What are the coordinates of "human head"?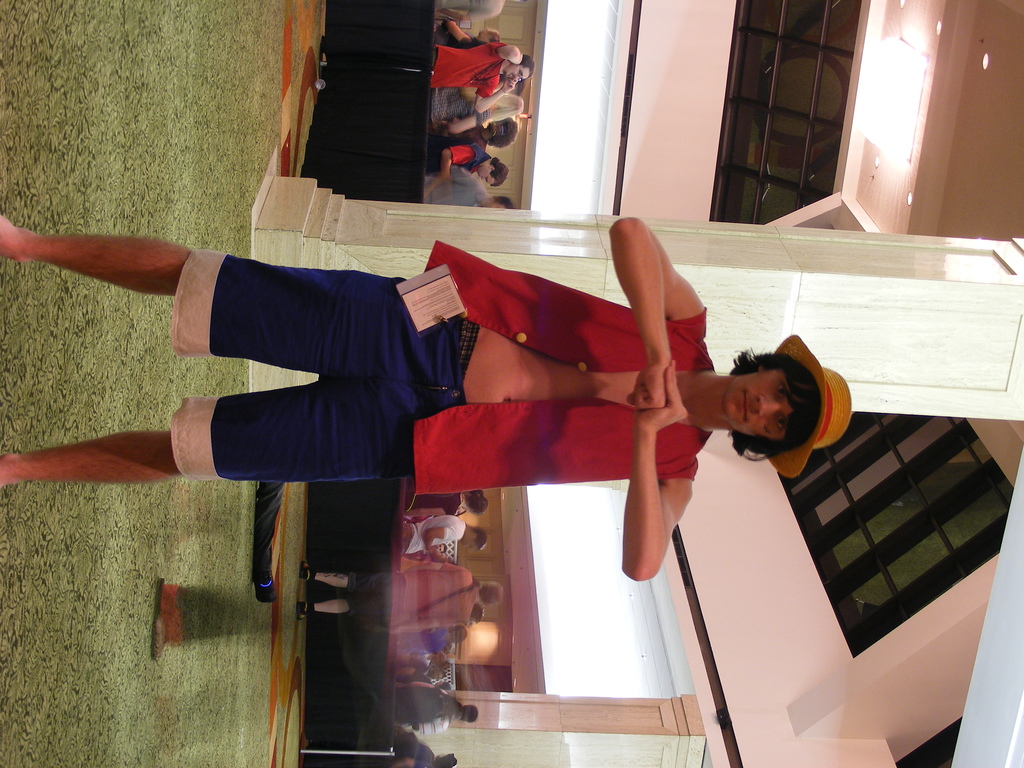
crop(494, 93, 524, 117).
